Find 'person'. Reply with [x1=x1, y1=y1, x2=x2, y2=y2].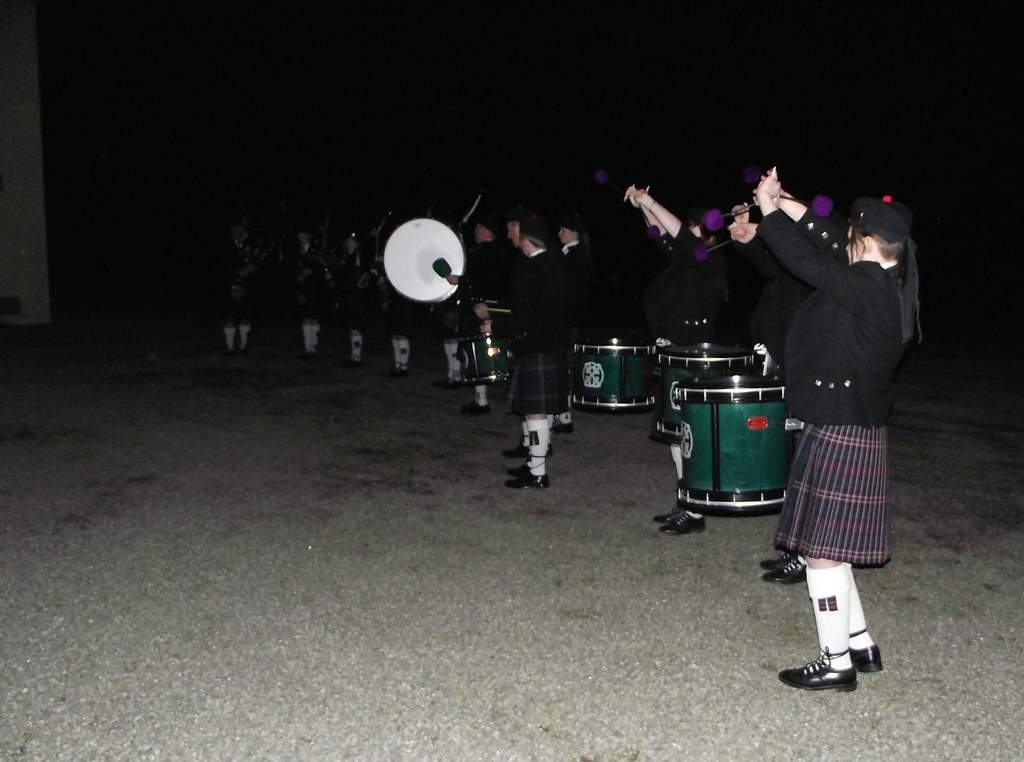
[x1=726, y1=191, x2=839, y2=588].
